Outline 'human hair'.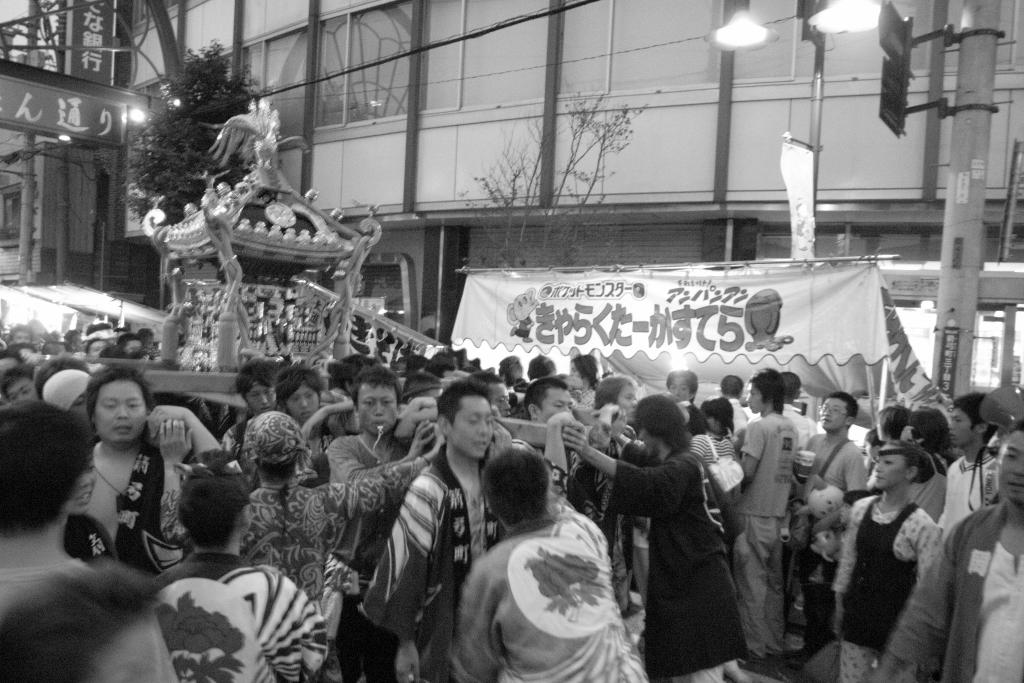
Outline: 0/554/155/682.
